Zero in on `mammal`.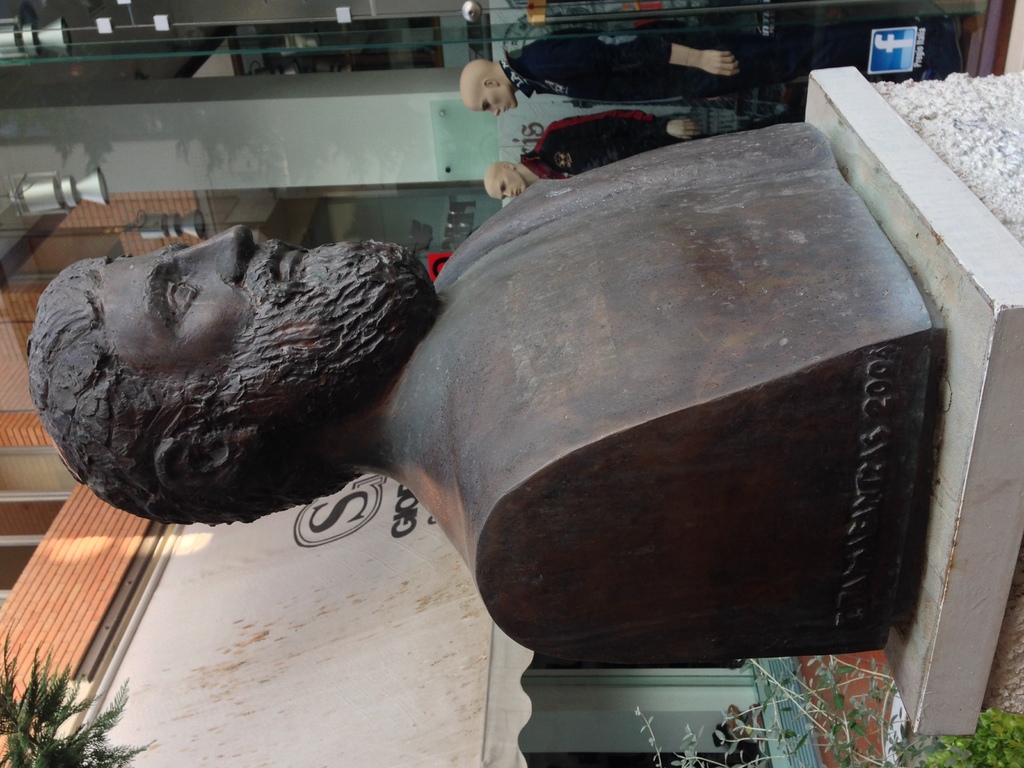
Zeroed in: {"left": 486, "top": 109, "right": 696, "bottom": 199}.
